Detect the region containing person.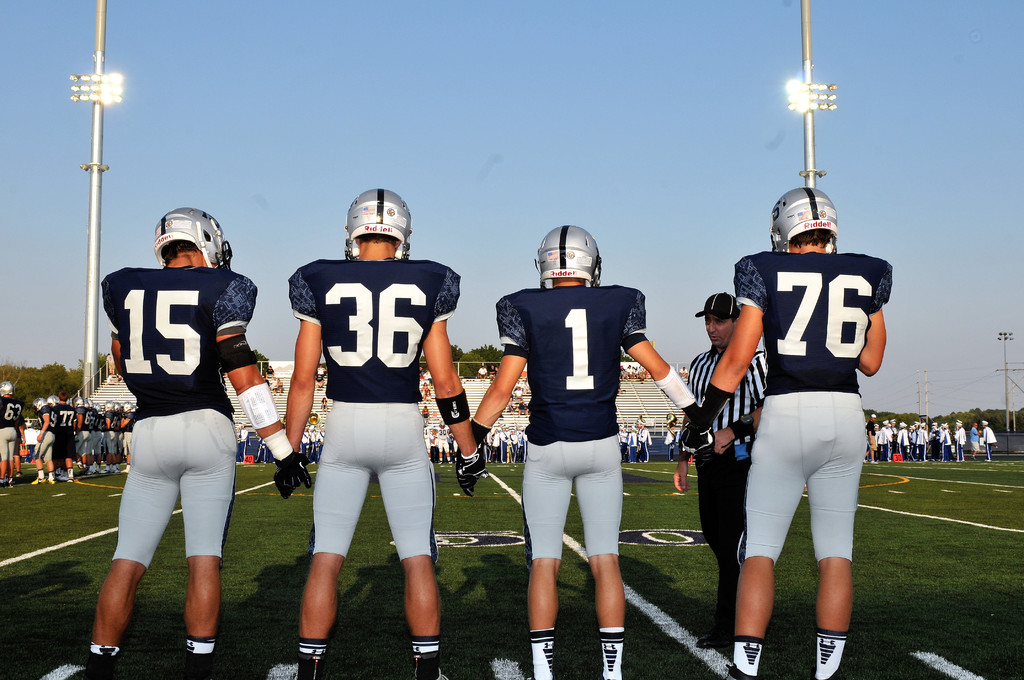
detection(422, 382, 428, 393).
